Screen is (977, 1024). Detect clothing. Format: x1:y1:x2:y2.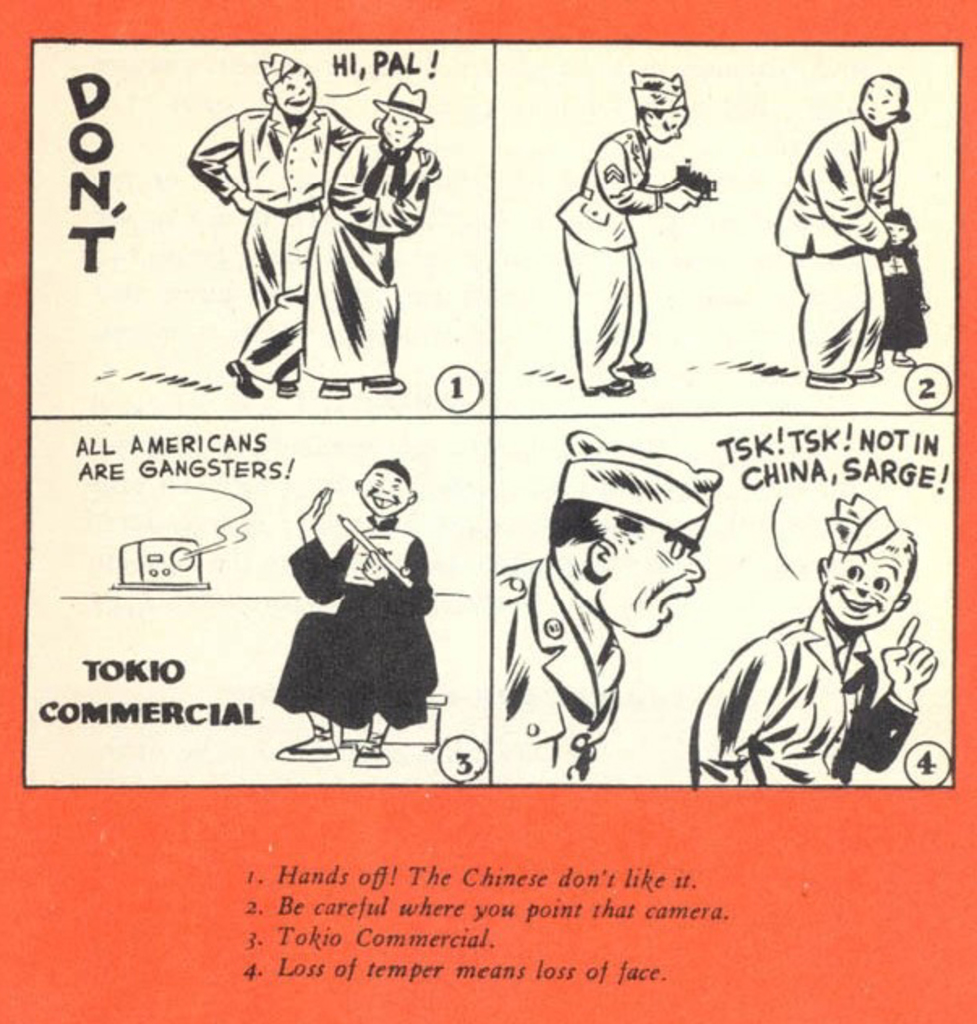
689:612:917:786.
